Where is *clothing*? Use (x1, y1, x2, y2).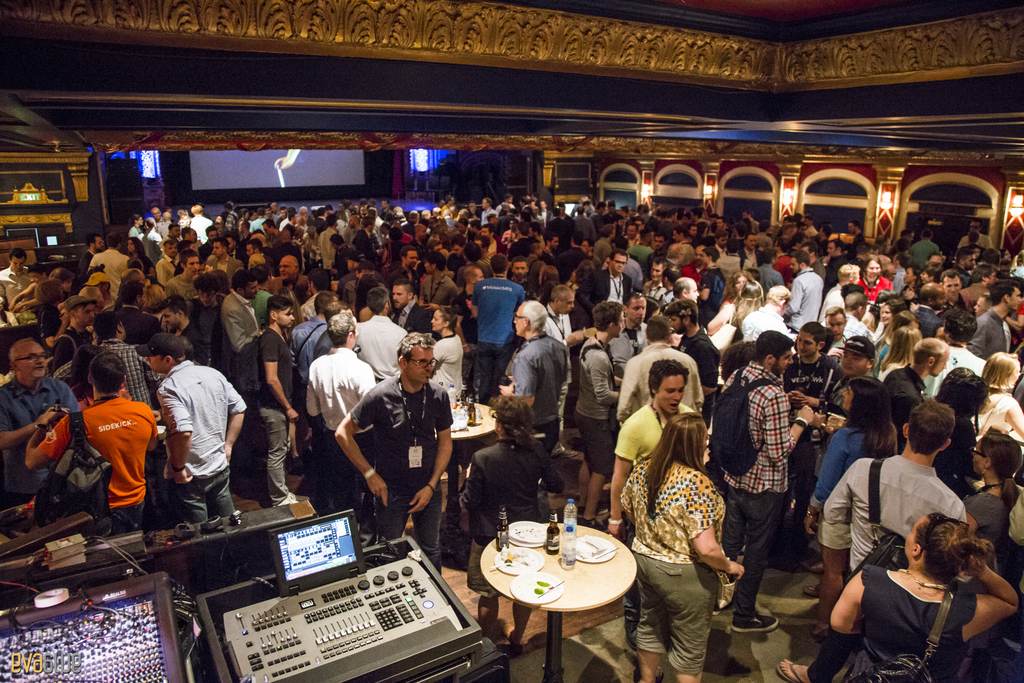
(246, 331, 298, 502).
